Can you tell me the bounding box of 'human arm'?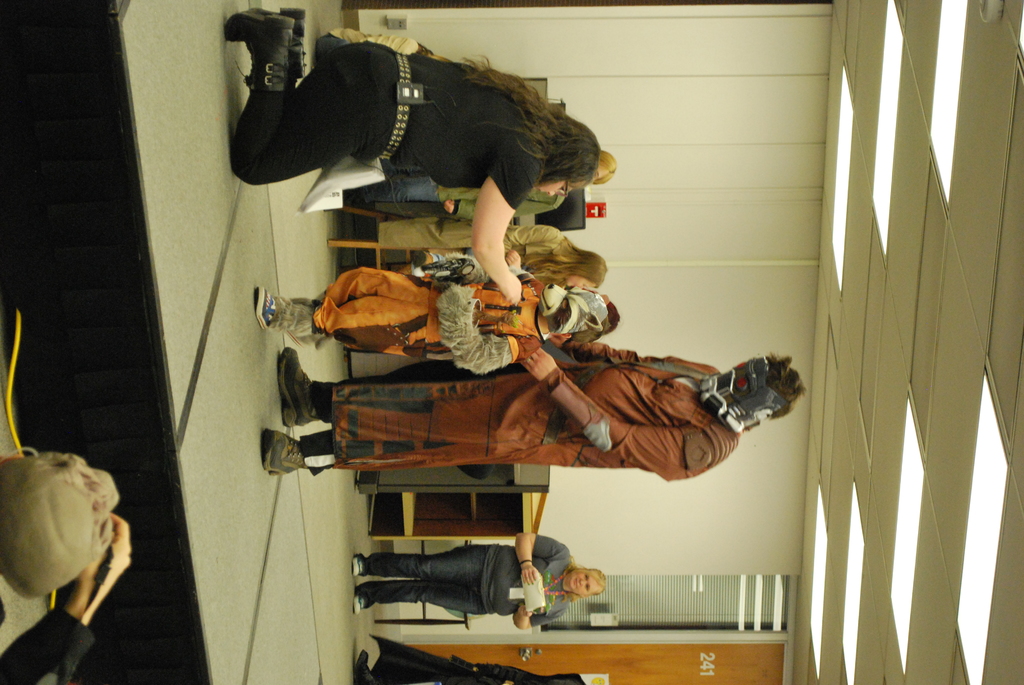
526,345,699,476.
